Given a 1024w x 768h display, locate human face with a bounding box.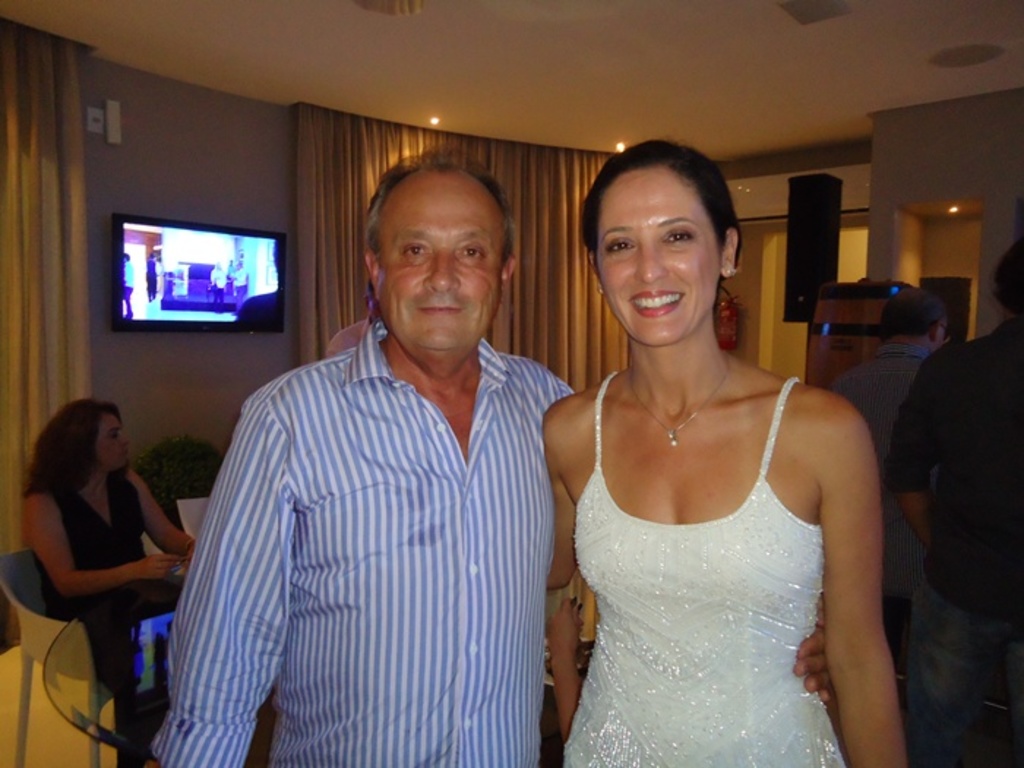
Located: {"x1": 379, "y1": 170, "x2": 500, "y2": 345}.
